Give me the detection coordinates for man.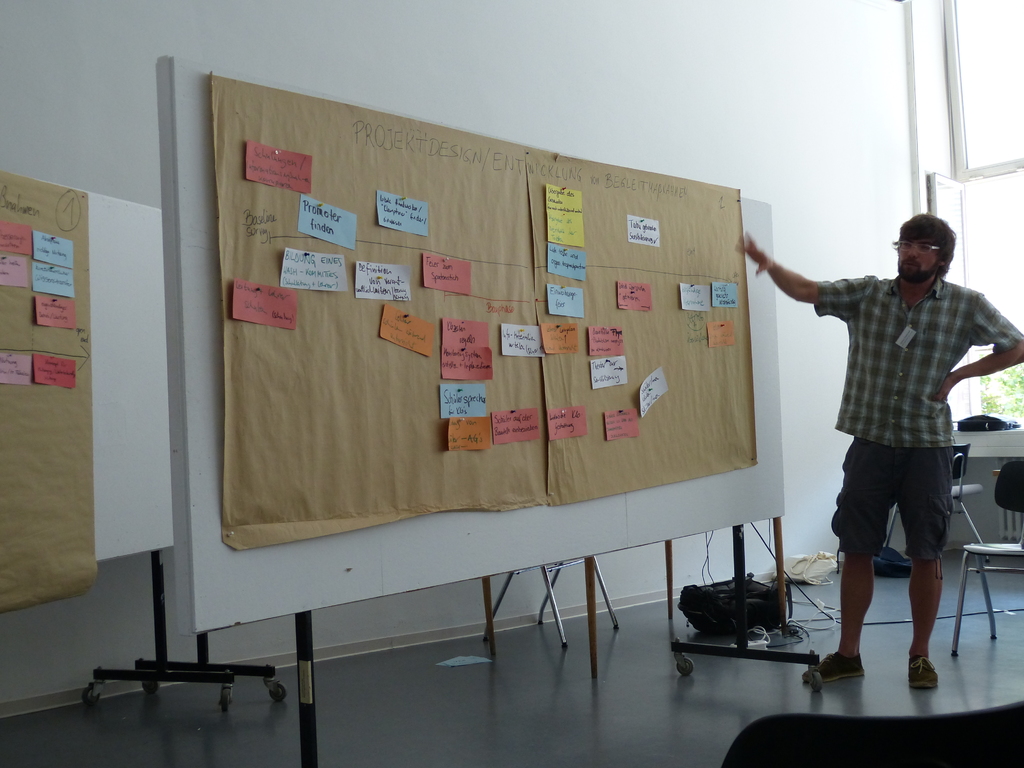
734,207,1020,689.
